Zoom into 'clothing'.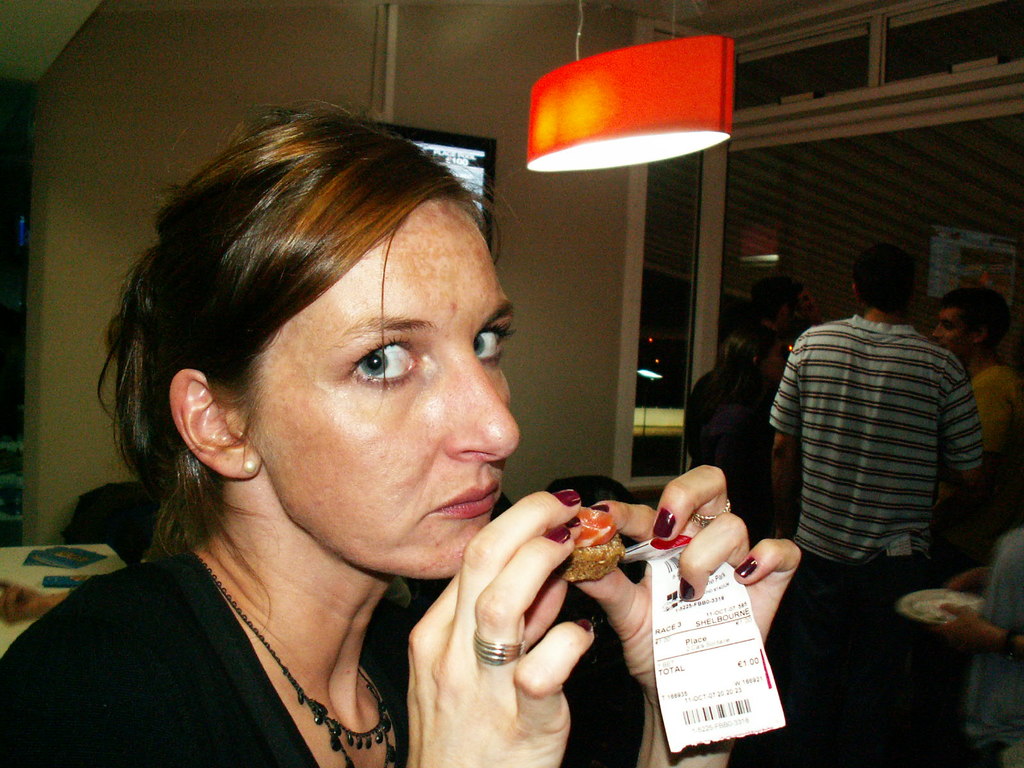
Zoom target: (x1=767, y1=316, x2=982, y2=574).
